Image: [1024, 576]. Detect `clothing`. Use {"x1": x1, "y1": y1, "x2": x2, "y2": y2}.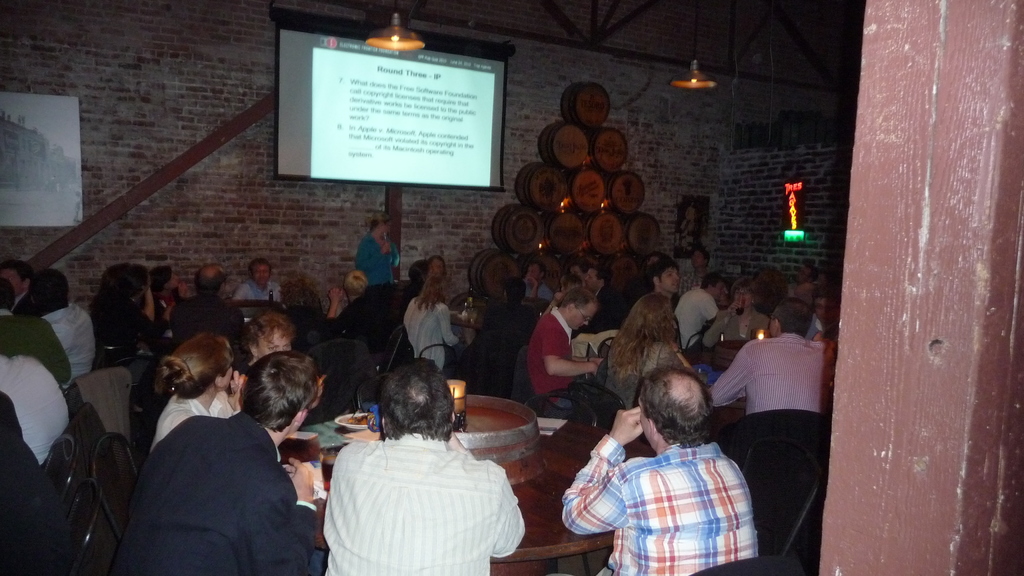
{"x1": 113, "y1": 412, "x2": 315, "y2": 575}.
